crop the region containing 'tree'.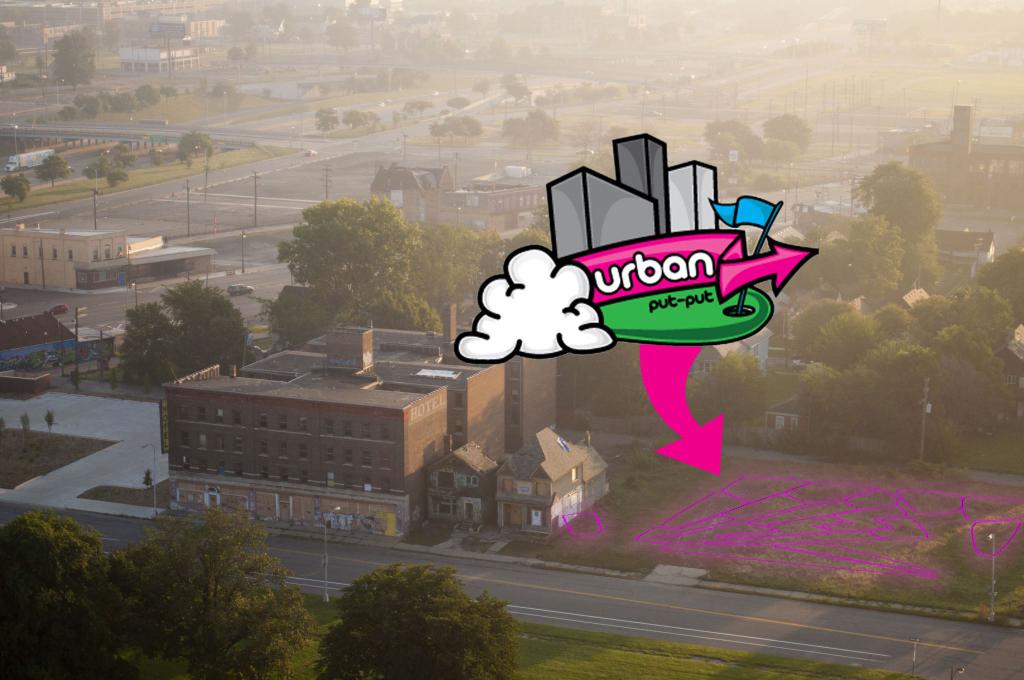
Crop region: bbox(49, 22, 98, 83).
